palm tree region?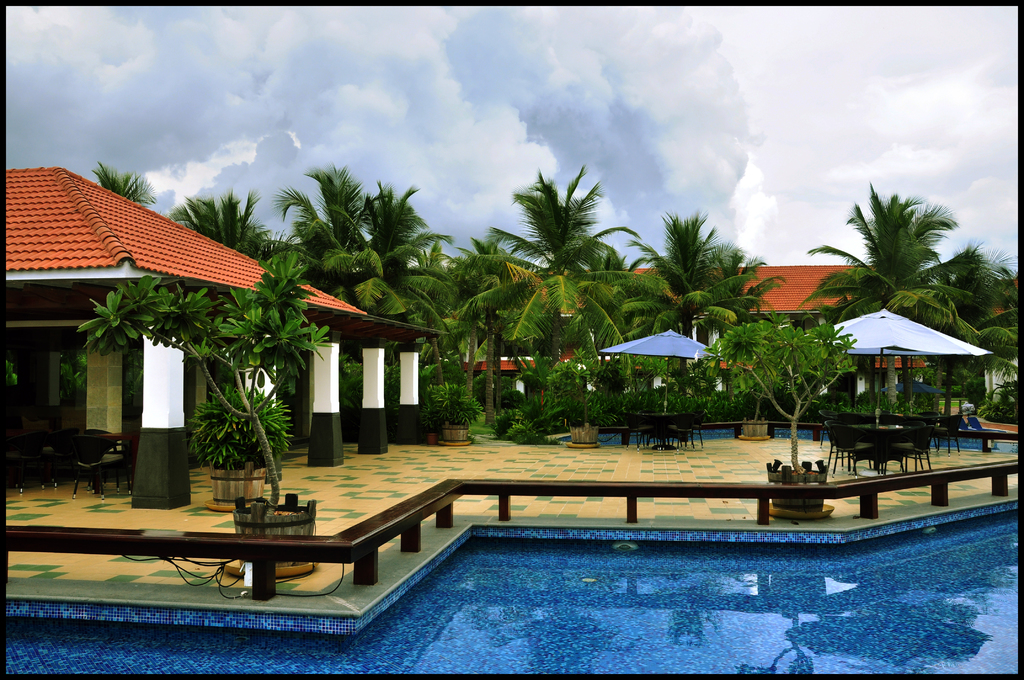
[637,221,717,335]
